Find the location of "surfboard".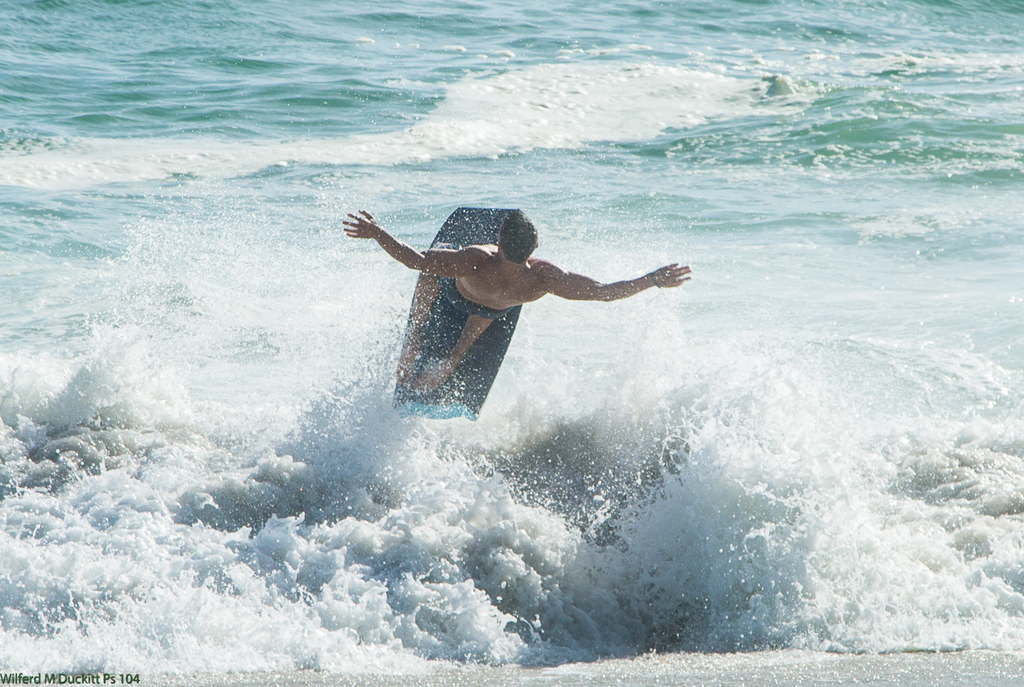
Location: l=392, t=204, r=524, b=424.
